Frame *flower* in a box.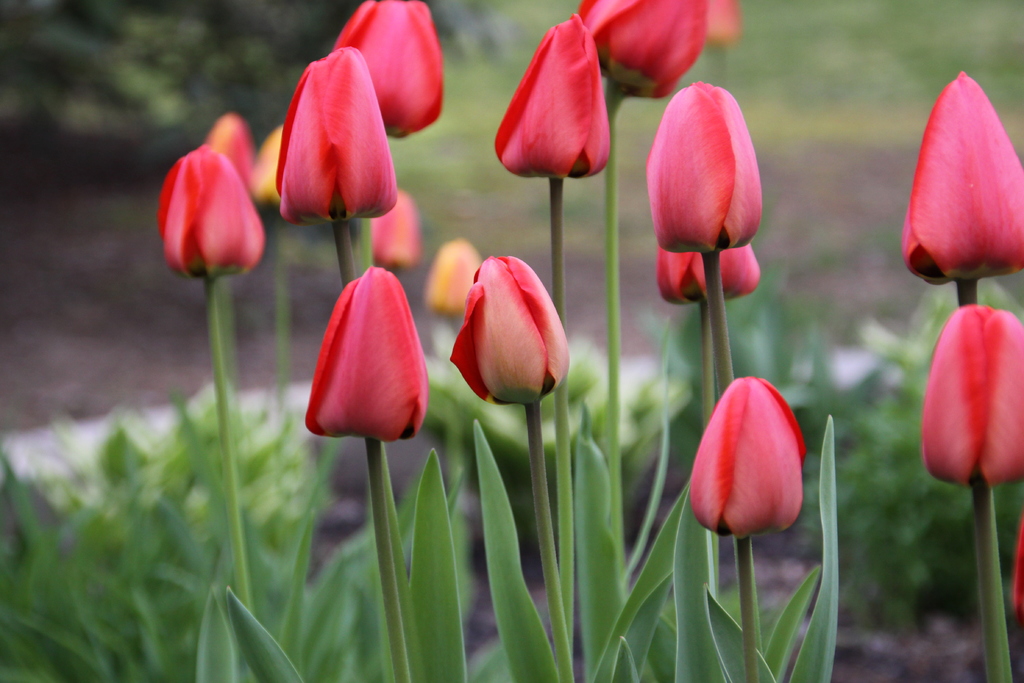
(x1=369, y1=197, x2=420, y2=266).
